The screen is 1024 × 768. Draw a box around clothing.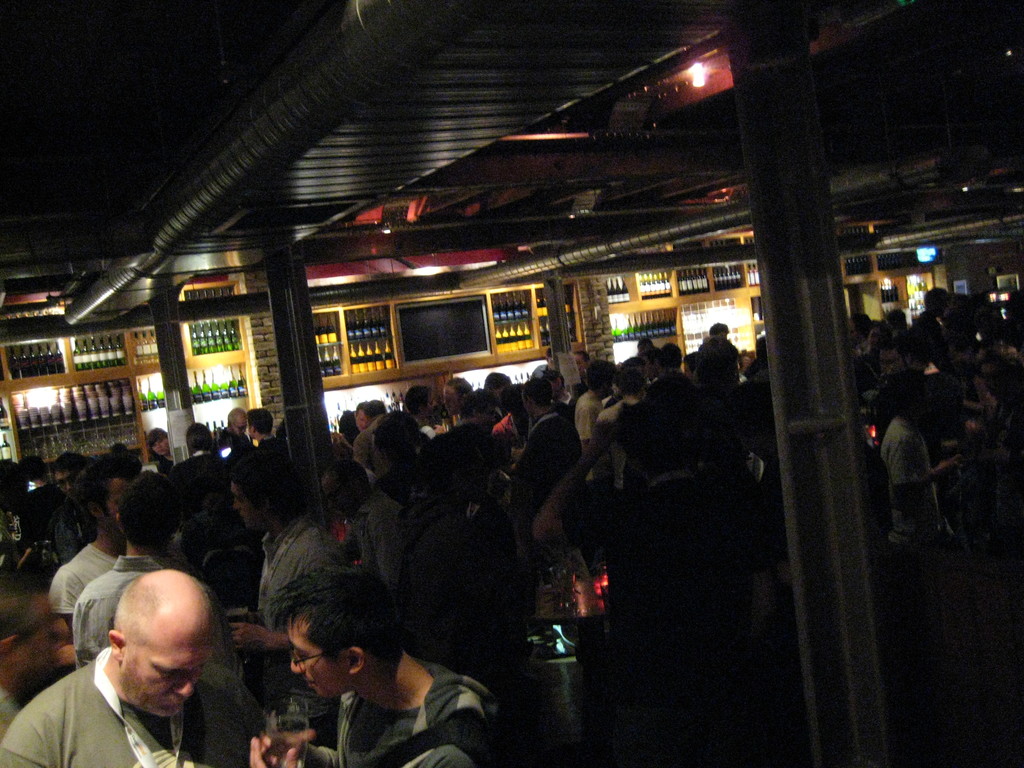
0 647 269 767.
